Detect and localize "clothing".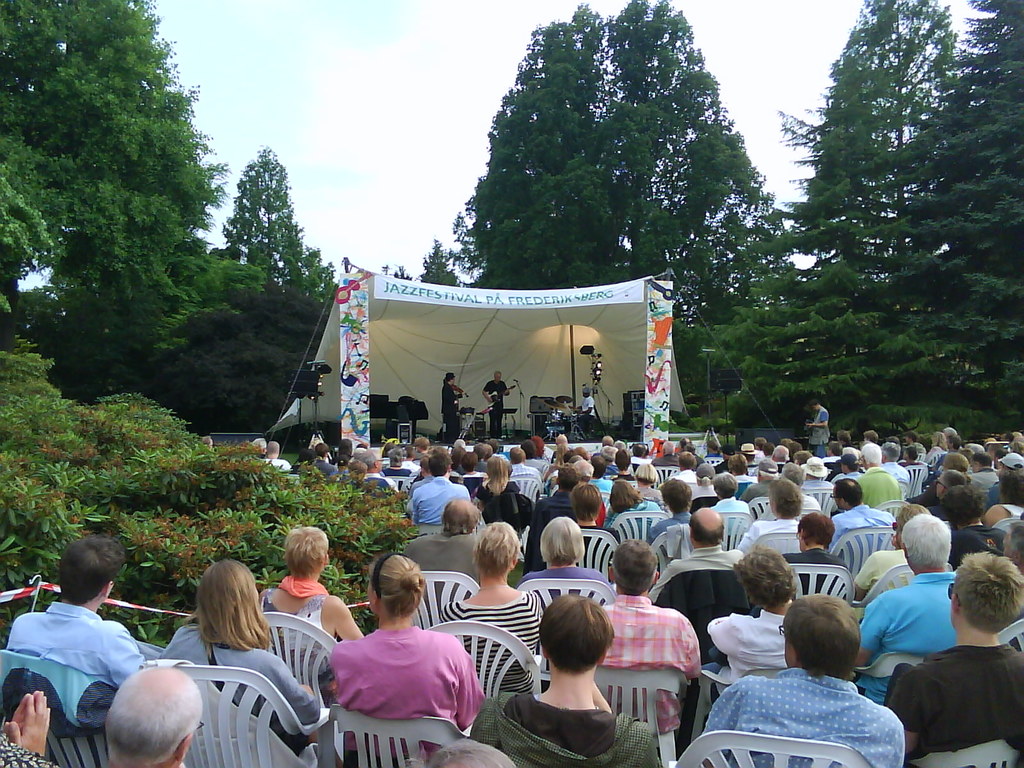
Localized at 605, 591, 700, 732.
